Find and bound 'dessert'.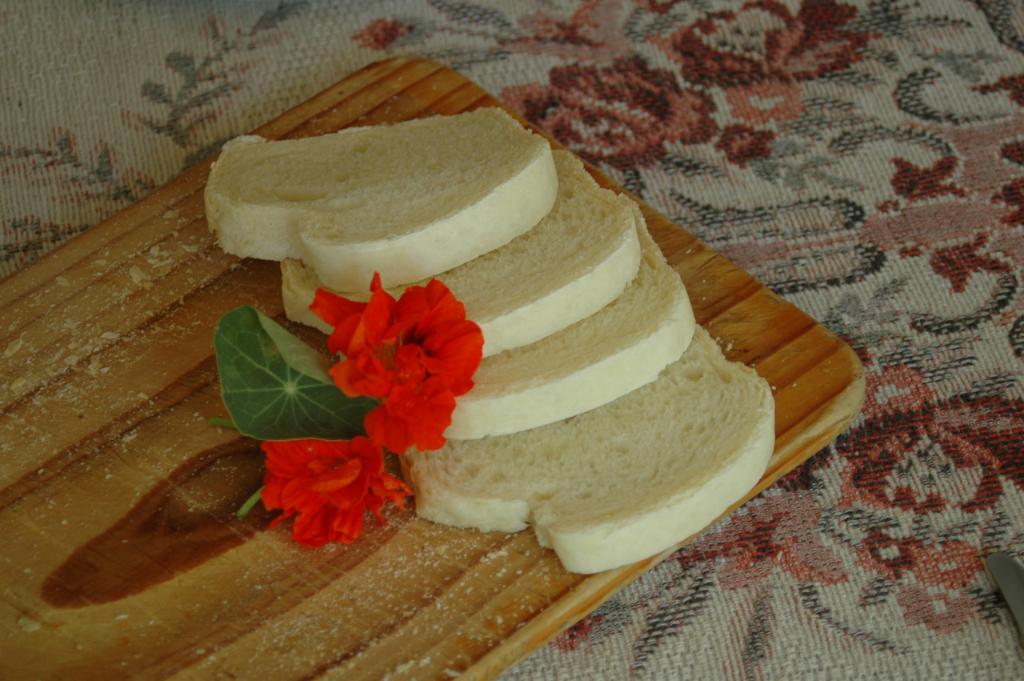
Bound: detection(333, 190, 694, 443).
